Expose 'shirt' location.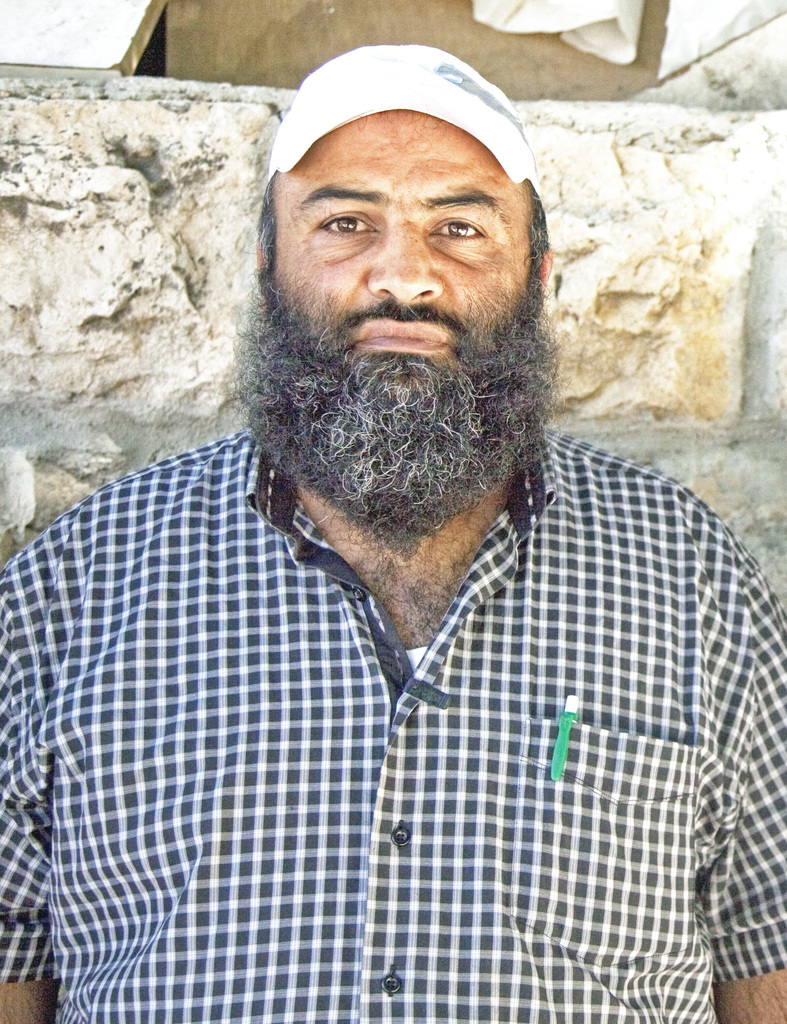
Exposed at 6:271:743:1023.
